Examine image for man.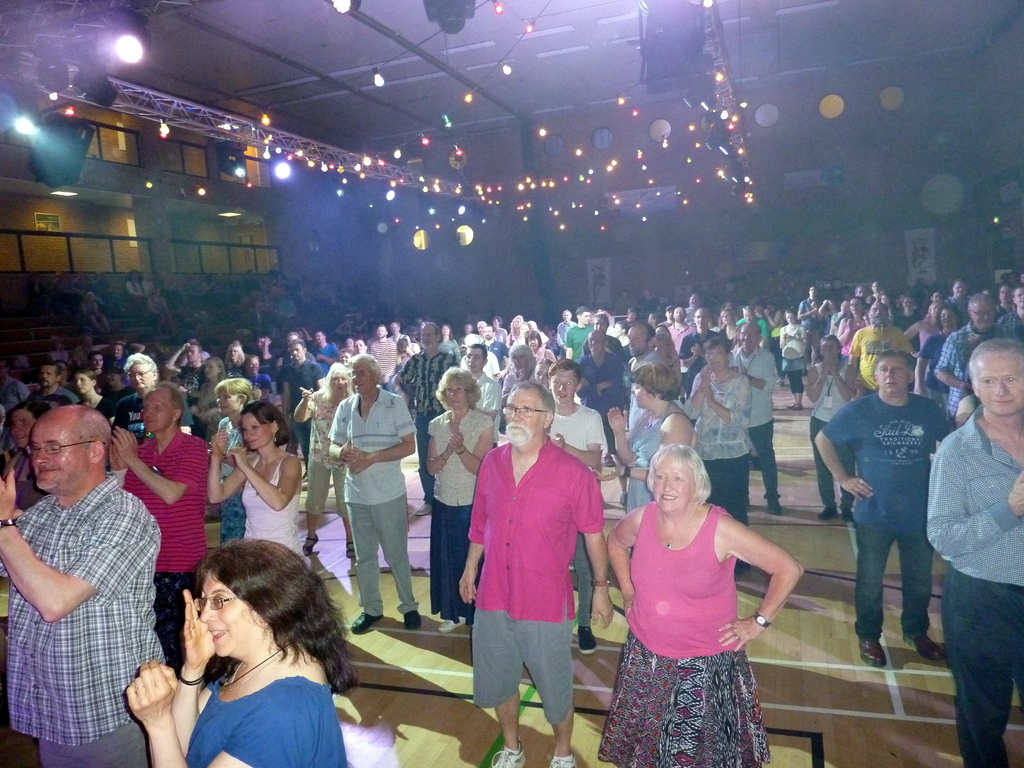
Examination result: (113, 378, 210, 659).
